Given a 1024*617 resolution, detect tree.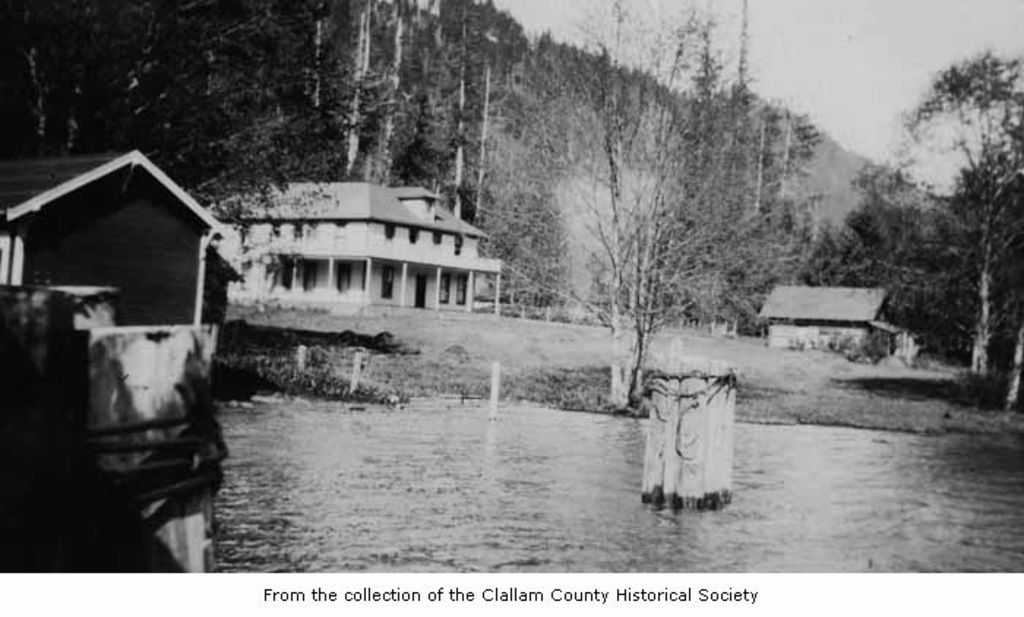
1/0/405/238.
